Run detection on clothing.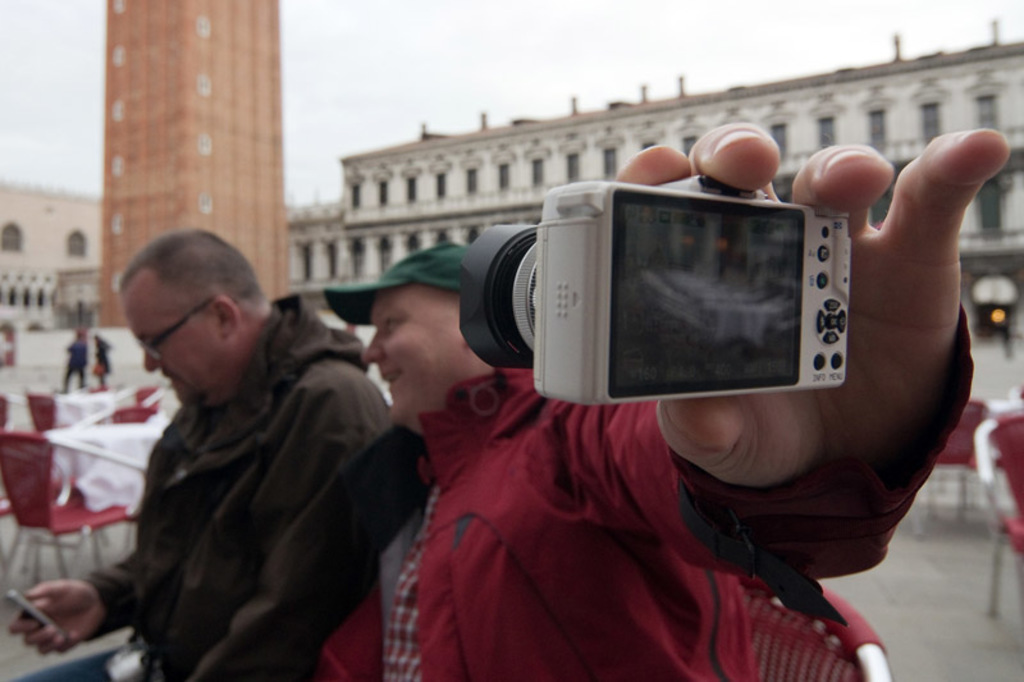
Result: rect(319, 293, 978, 681).
